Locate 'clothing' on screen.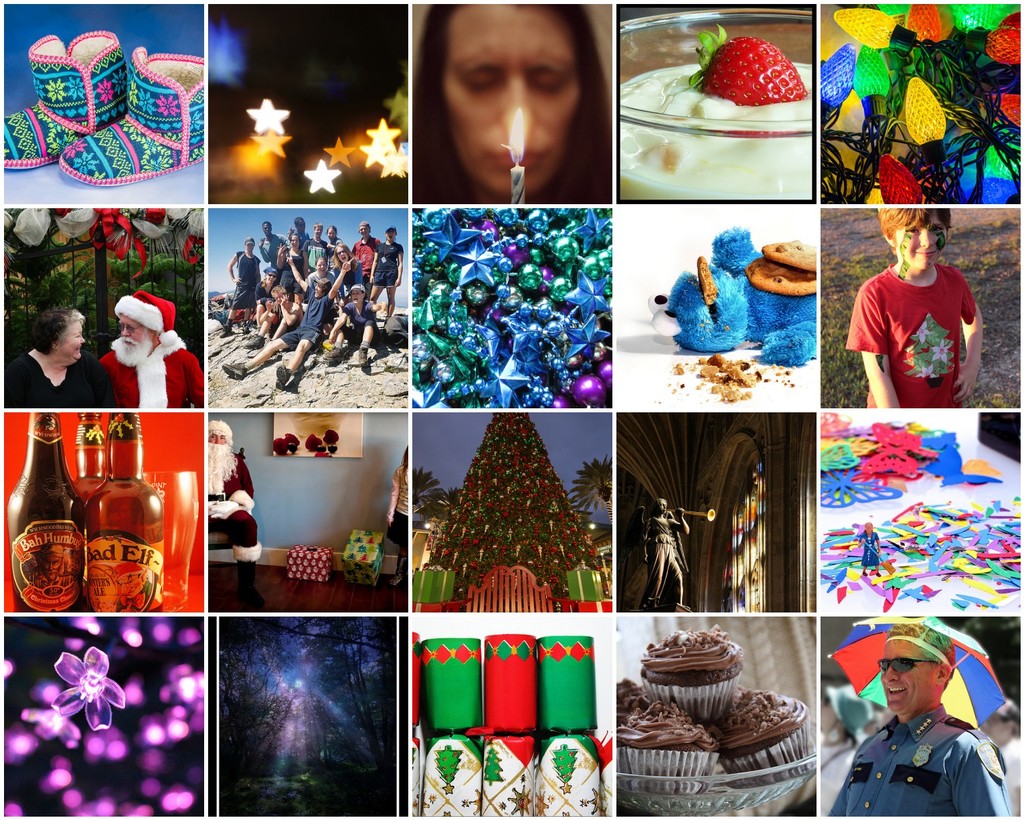
On screen at <box>270,299,337,345</box>.
